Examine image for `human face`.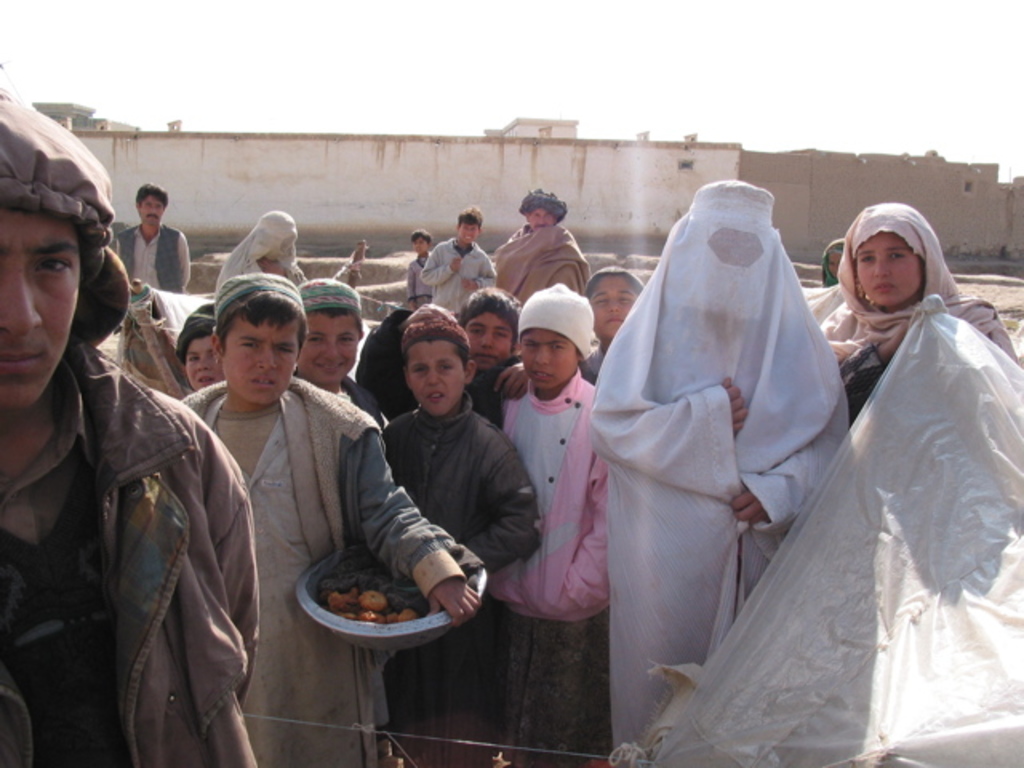
Examination result: bbox=(176, 326, 216, 392).
